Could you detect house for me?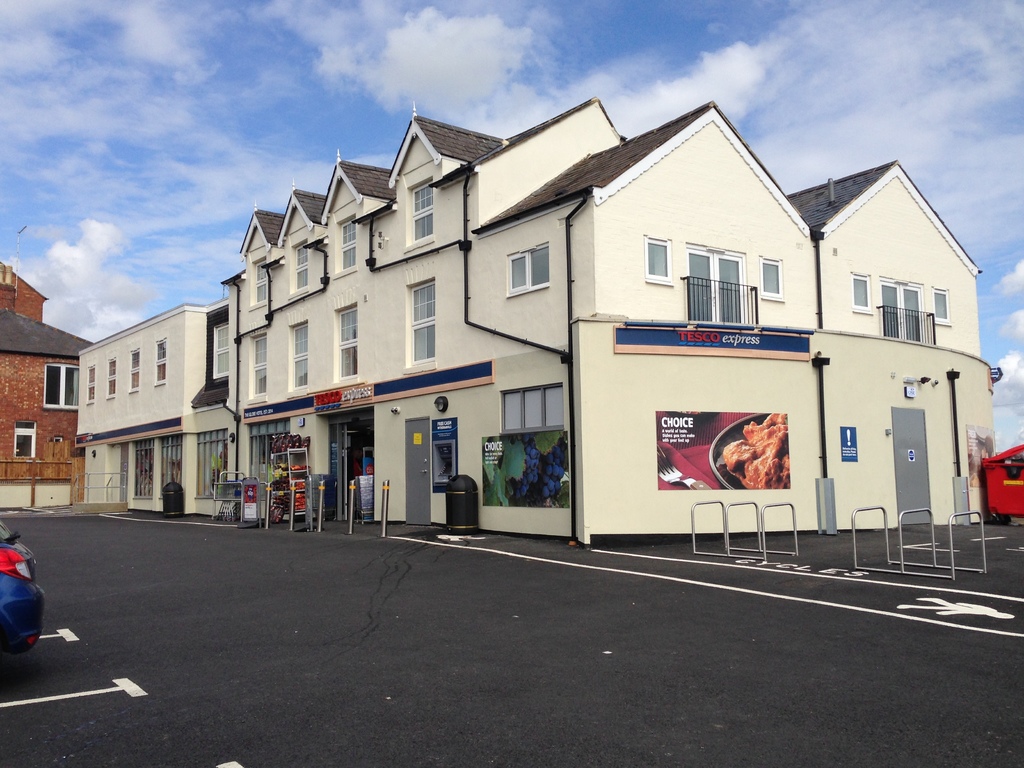
Detection result: [x1=222, y1=100, x2=1006, y2=531].
